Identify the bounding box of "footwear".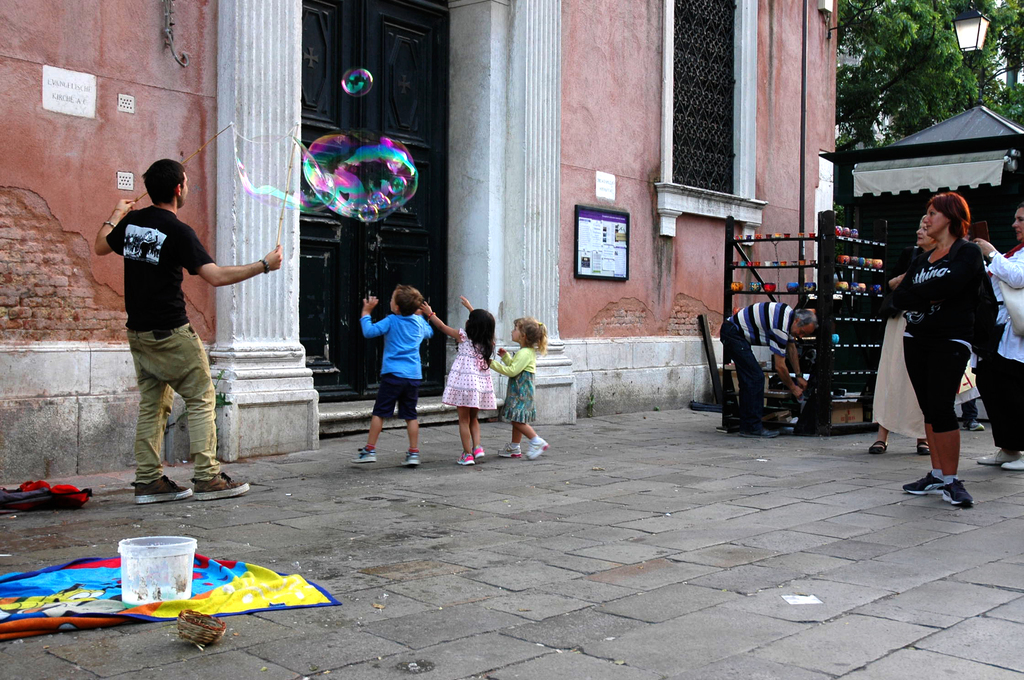
(left=527, top=435, right=543, bottom=458).
